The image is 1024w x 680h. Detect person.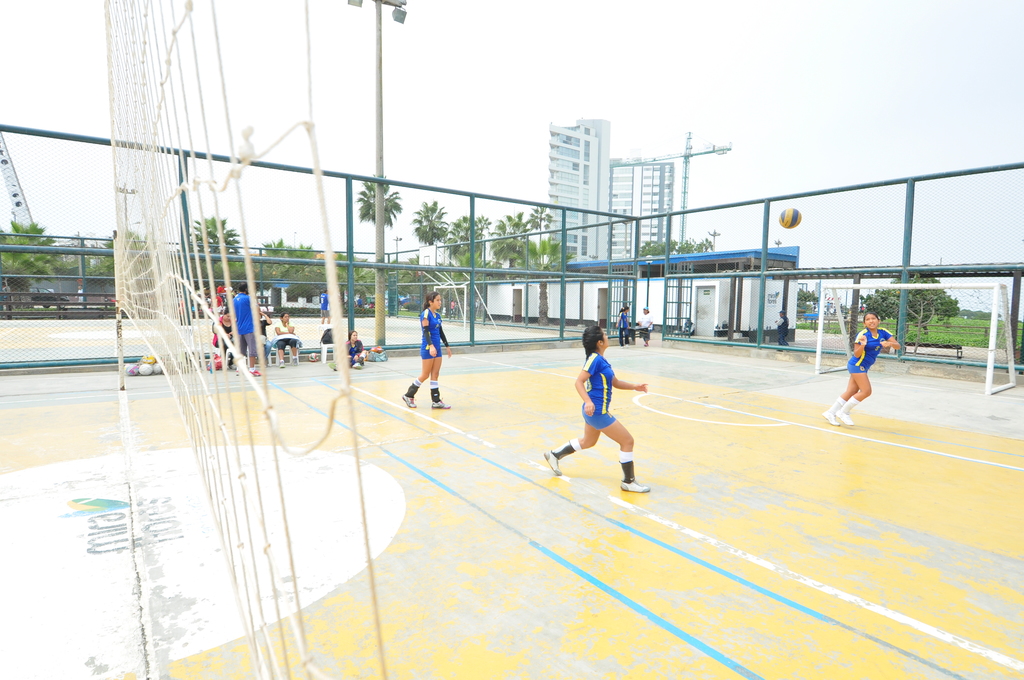
Detection: 560/327/654/487.
